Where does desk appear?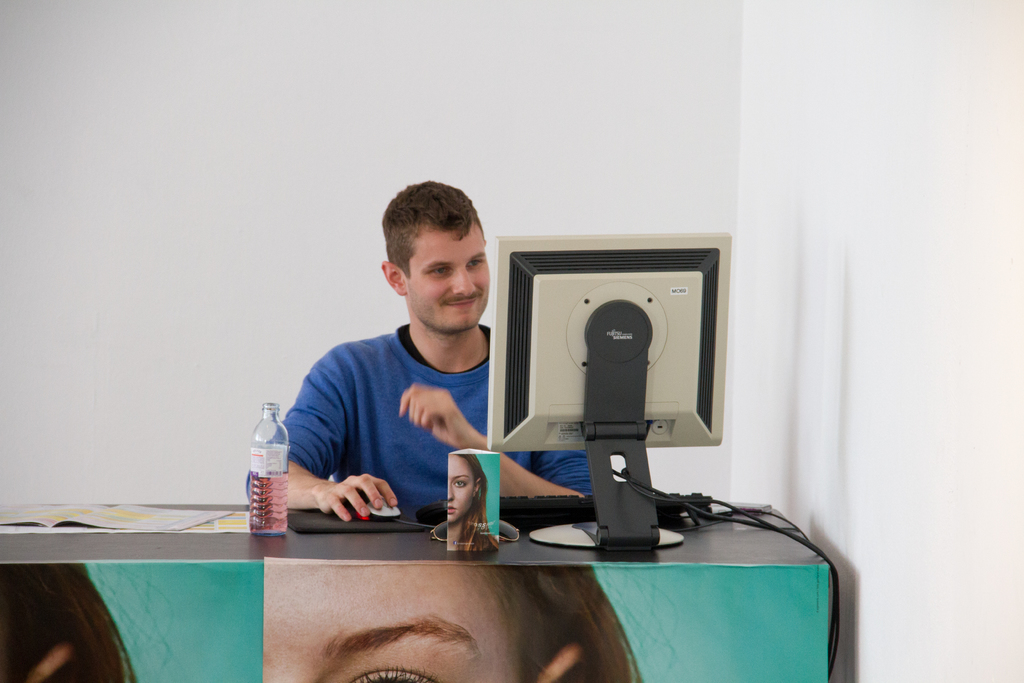
Appears at (19, 485, 868, 657).
